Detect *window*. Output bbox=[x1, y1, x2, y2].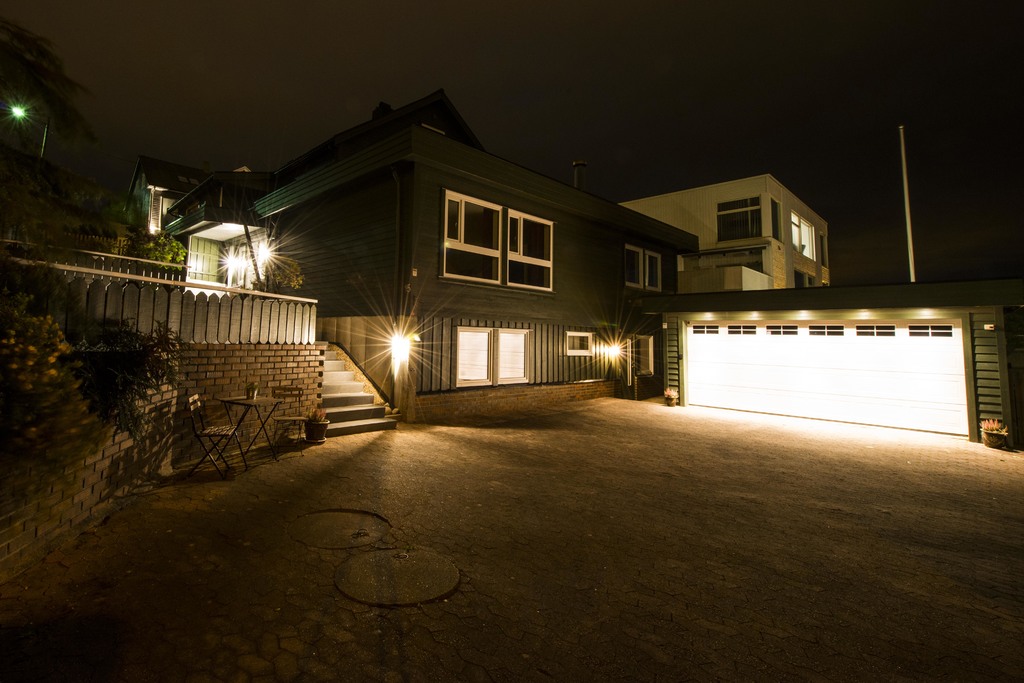
bbox=[440, 191, 502, 282].
